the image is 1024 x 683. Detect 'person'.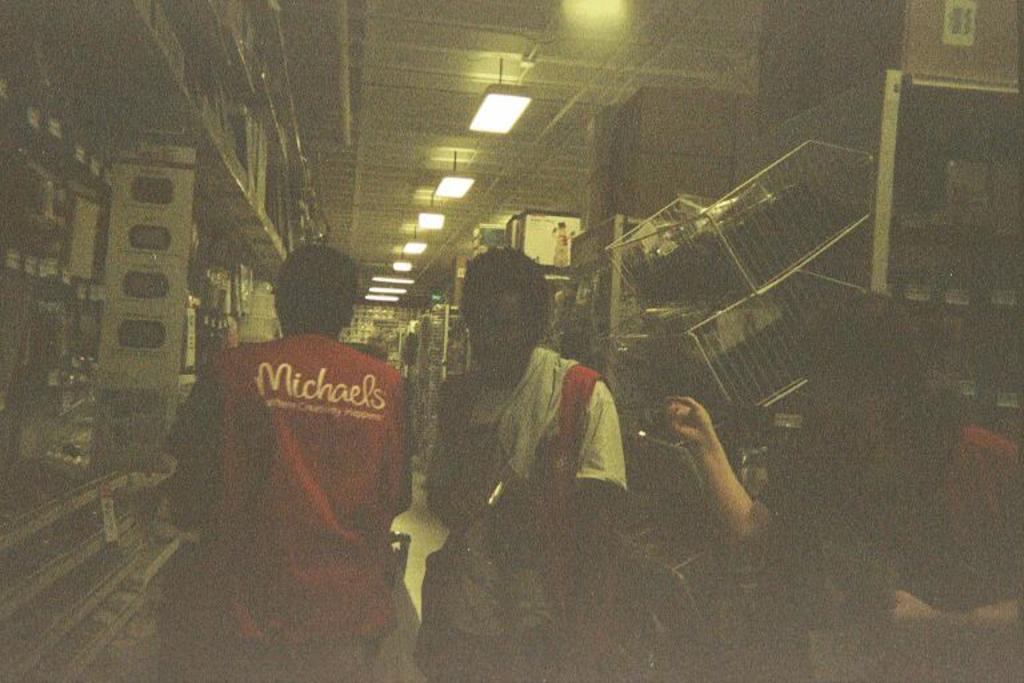
Detection: bbox(427, 233, 635, 682).
